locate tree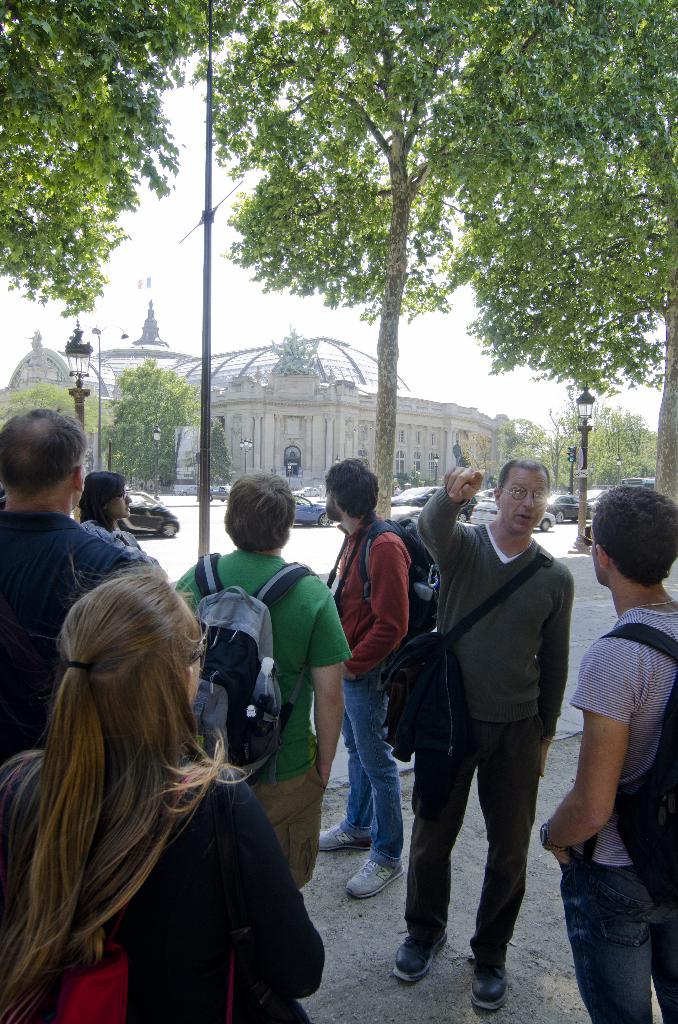
bbox(252, 48, 549, 460)
